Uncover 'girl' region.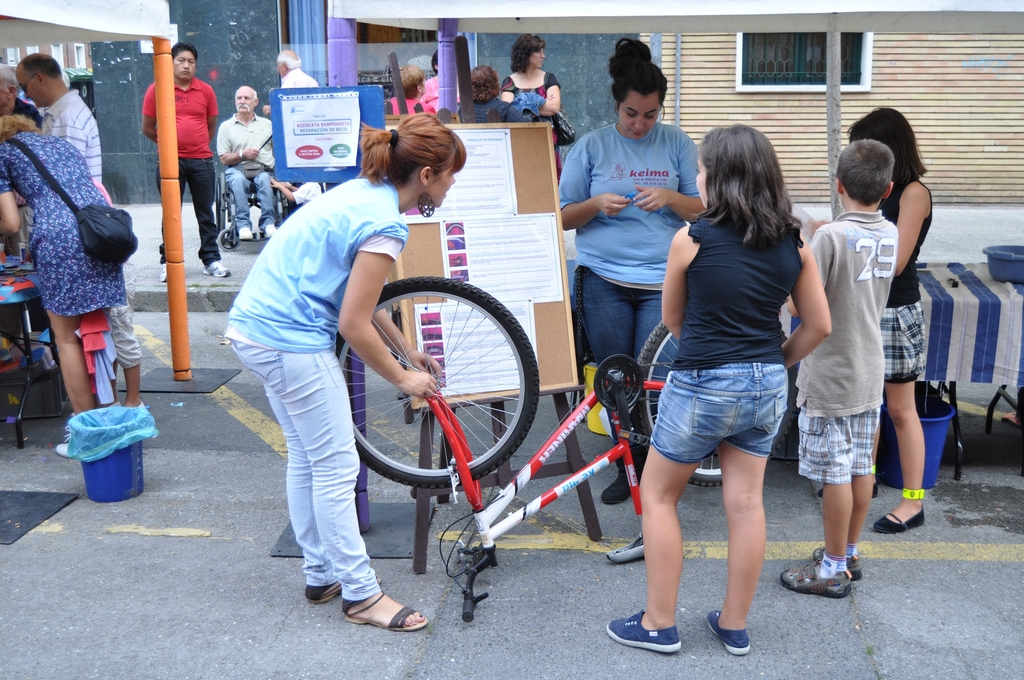
Uncovered: [left=604, top=121, right=831, bottom=657].
